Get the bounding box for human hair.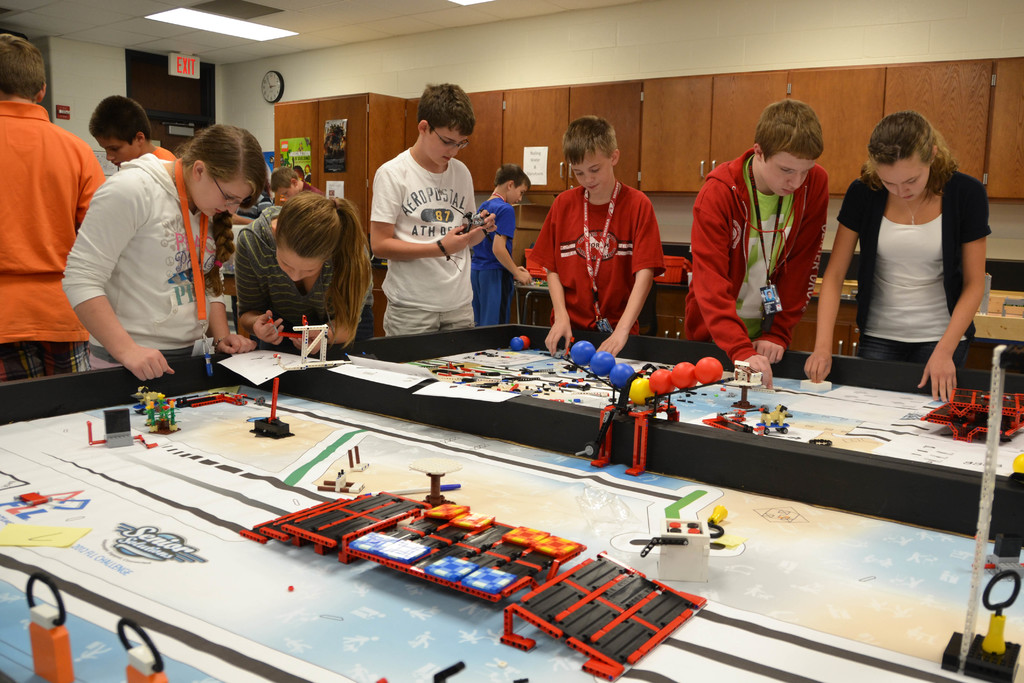
locate(176, 124, 268, 297).
